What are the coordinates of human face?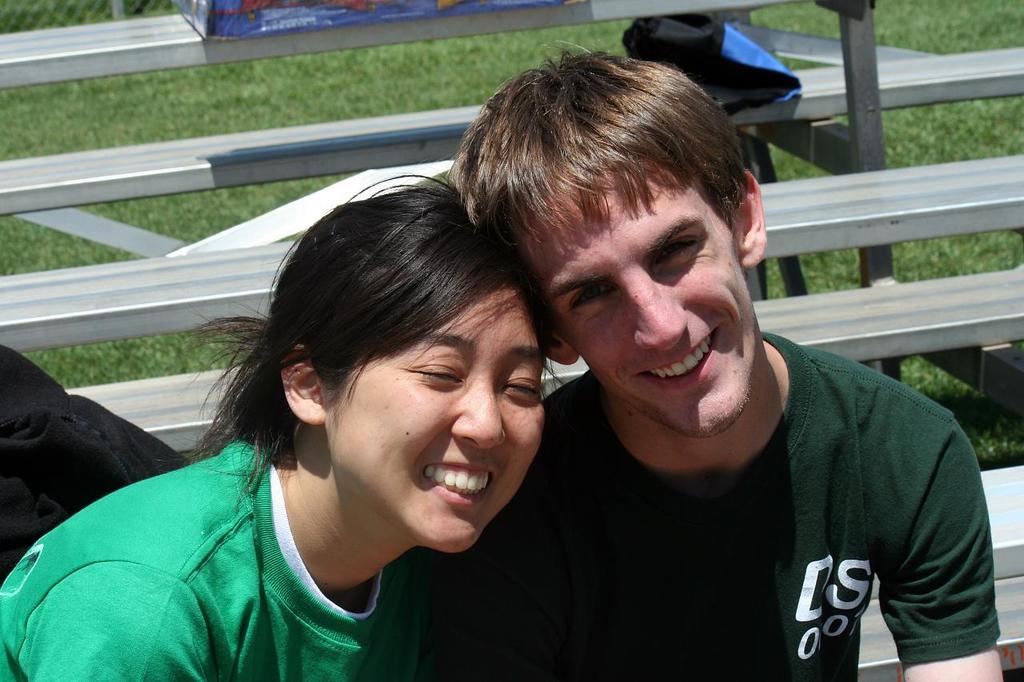
<box>334,270,537,556</box>.
